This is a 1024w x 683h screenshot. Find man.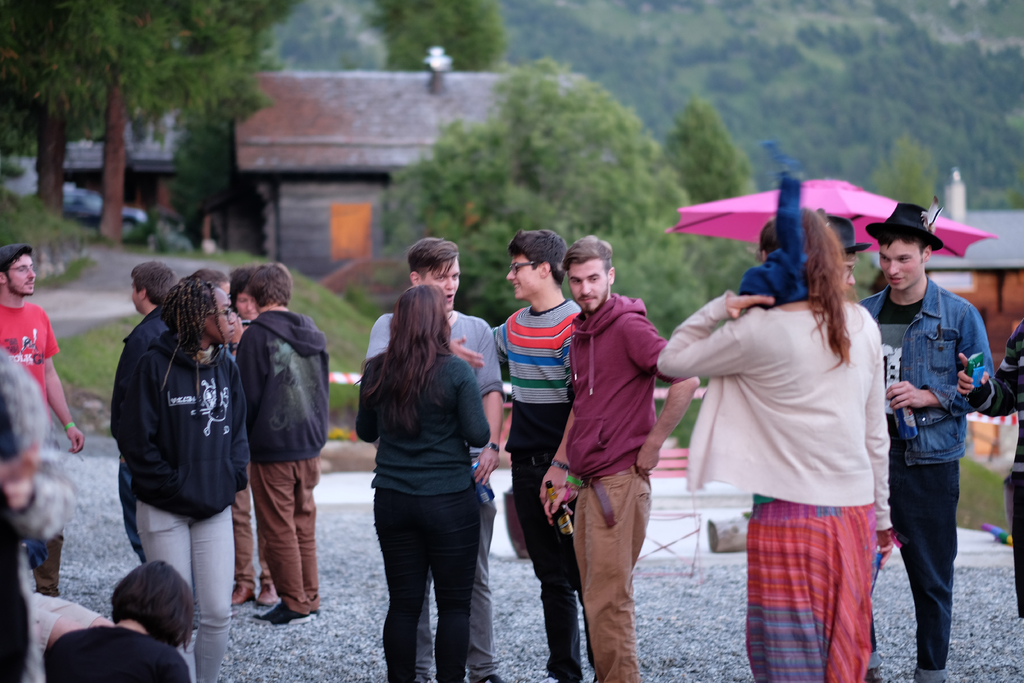
Bounding box: (left=537, top=233, right=701, bottom=682).
